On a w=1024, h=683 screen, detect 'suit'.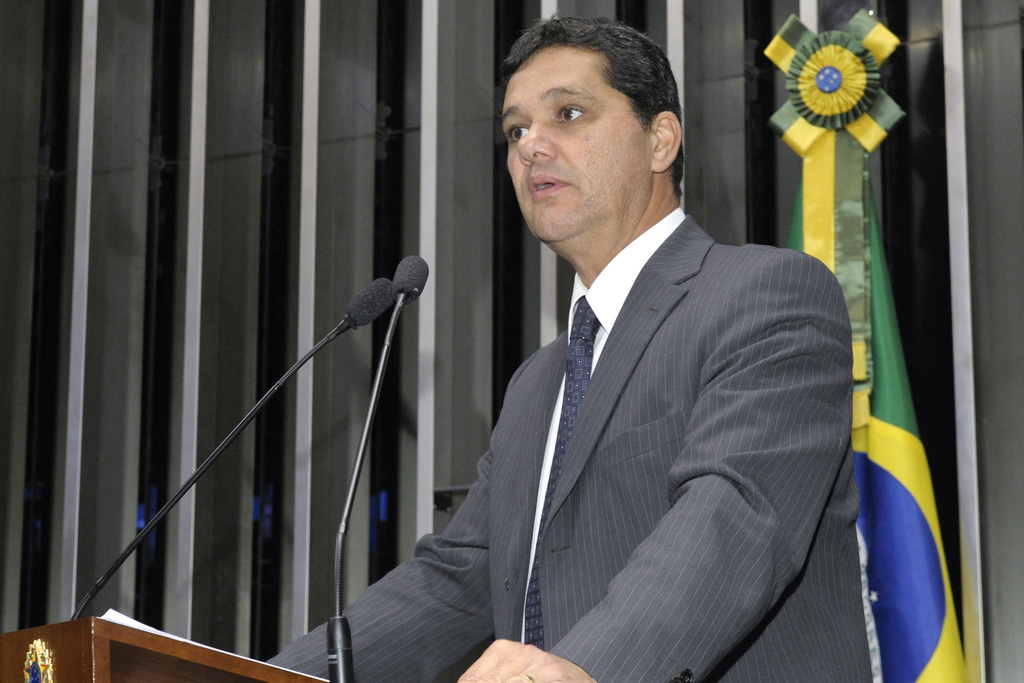
[326,278,868,668].
